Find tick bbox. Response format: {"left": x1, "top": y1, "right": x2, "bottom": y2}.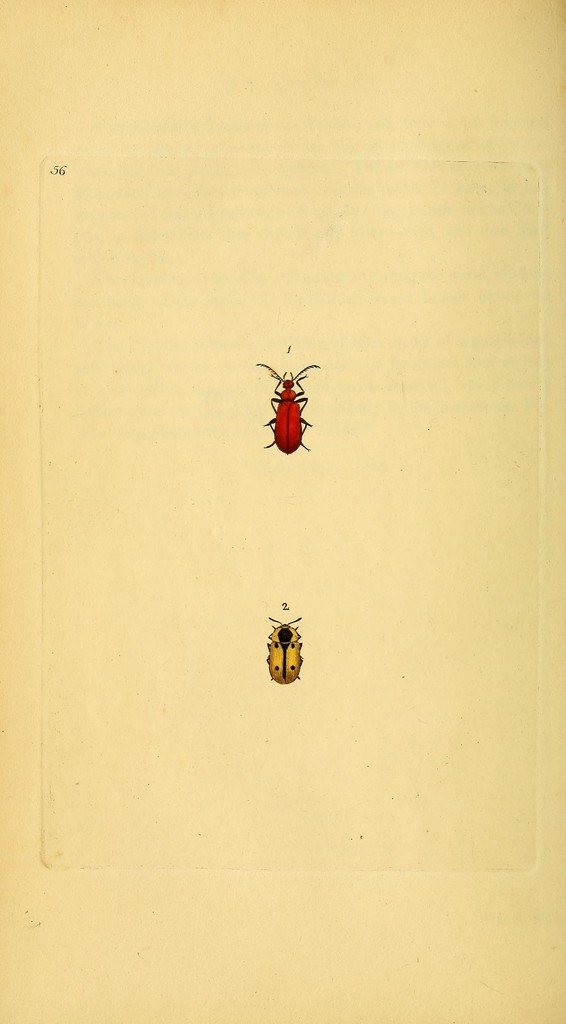
{"left": 270, "top": 618, "right": 303, "bottom": 685}.
